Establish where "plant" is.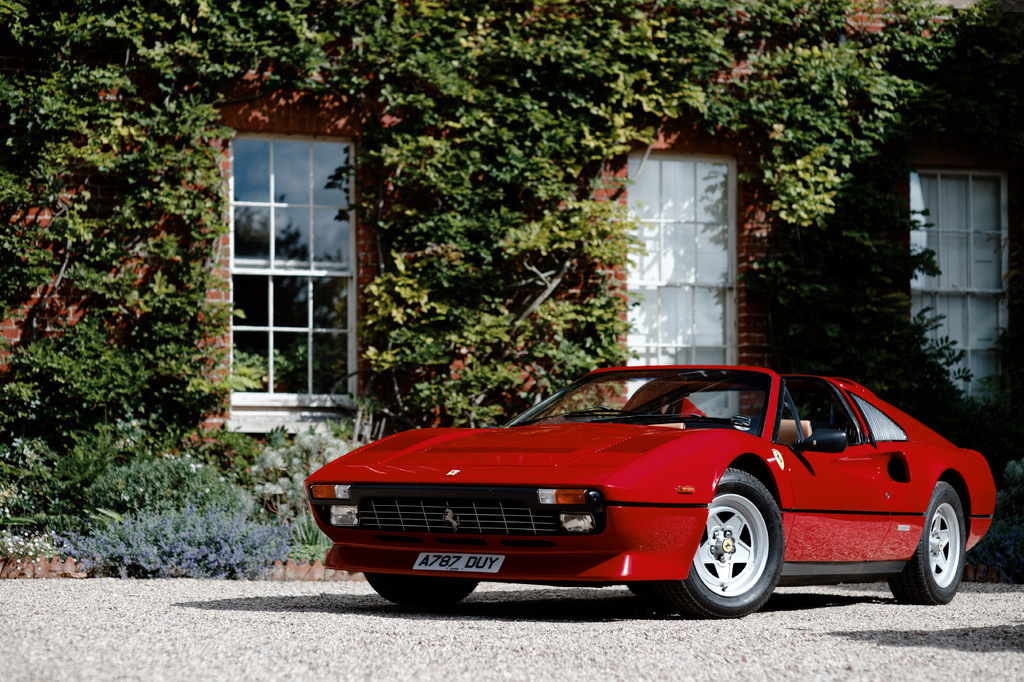
Established at pyautogui.locateOnScreen(0, 316, 149, 424).
